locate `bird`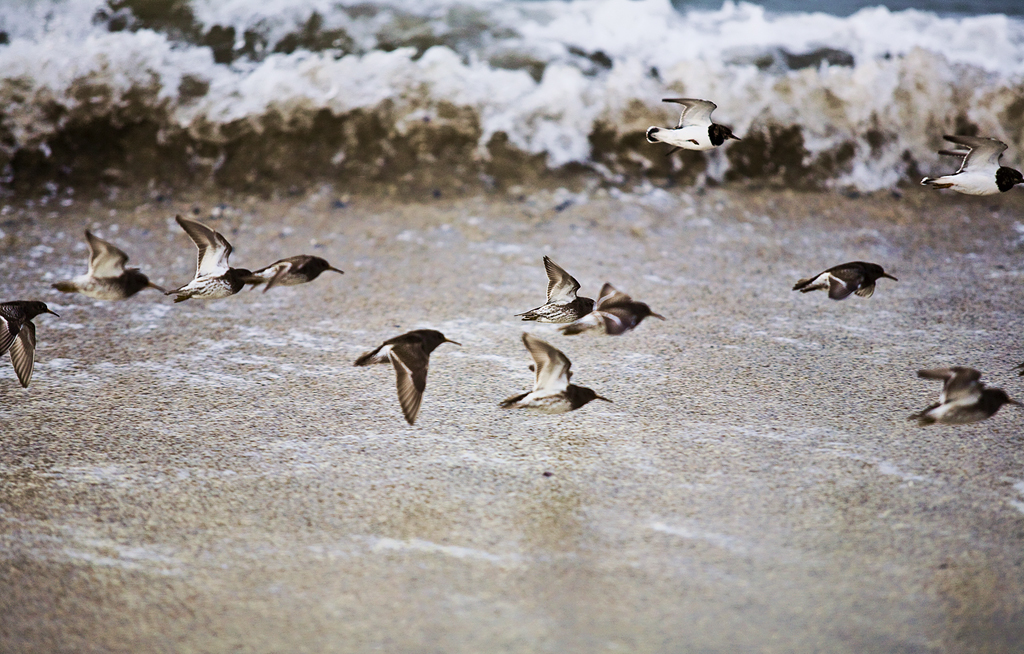
[640, 94, 740, 159]
